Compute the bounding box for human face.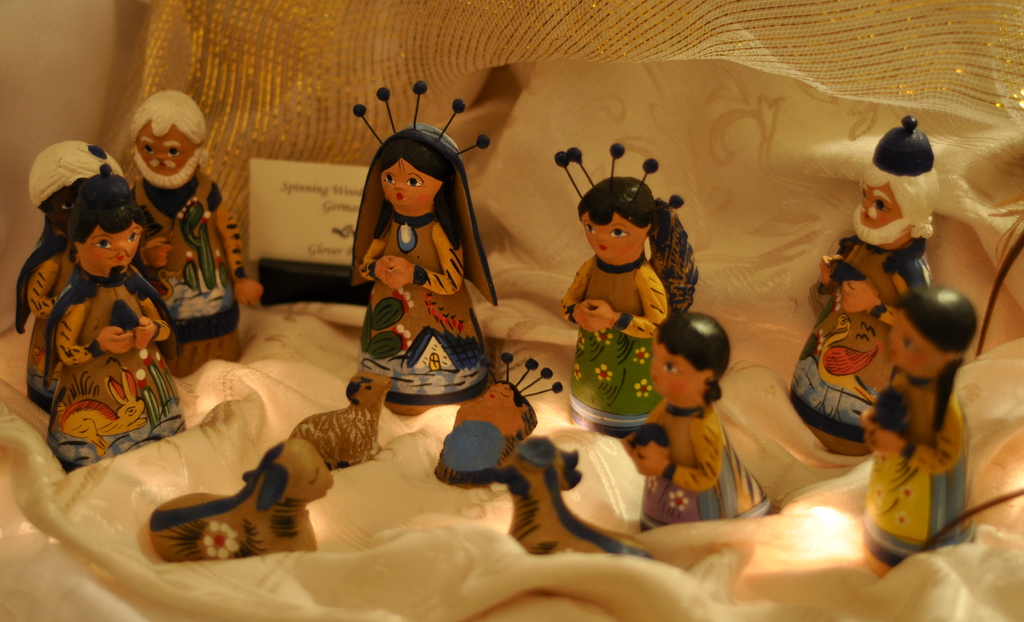
Rect(886, 310, 938, 375).
